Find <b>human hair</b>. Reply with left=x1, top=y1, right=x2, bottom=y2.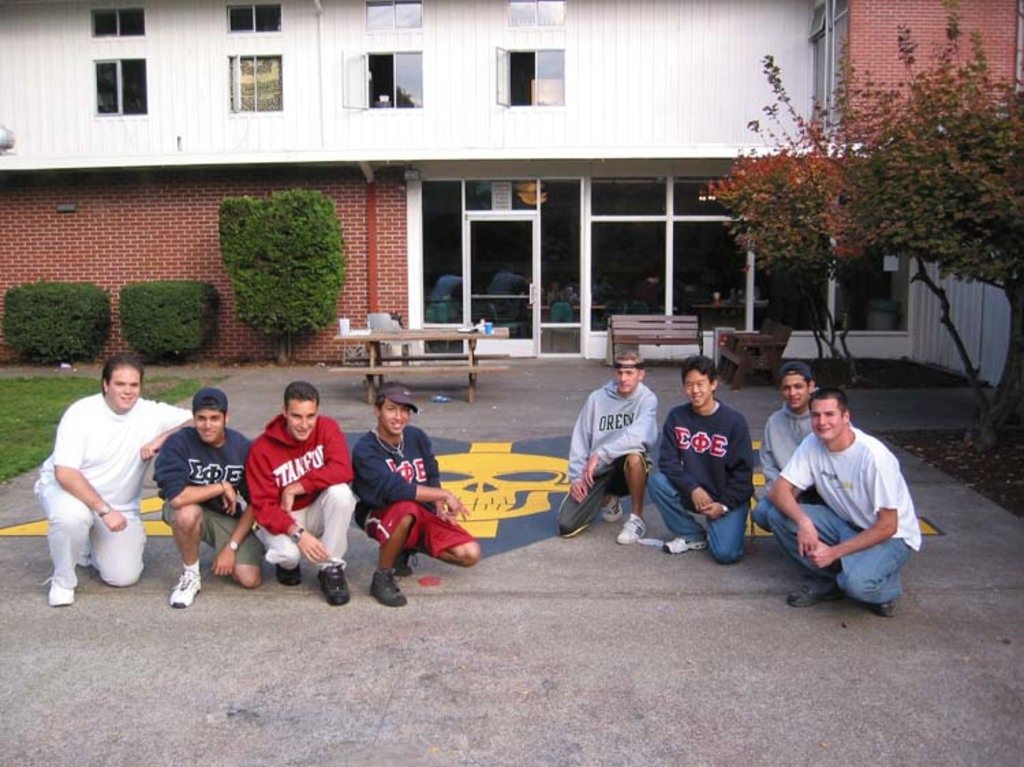
left=801, top=388, right=848, bottom=419.
